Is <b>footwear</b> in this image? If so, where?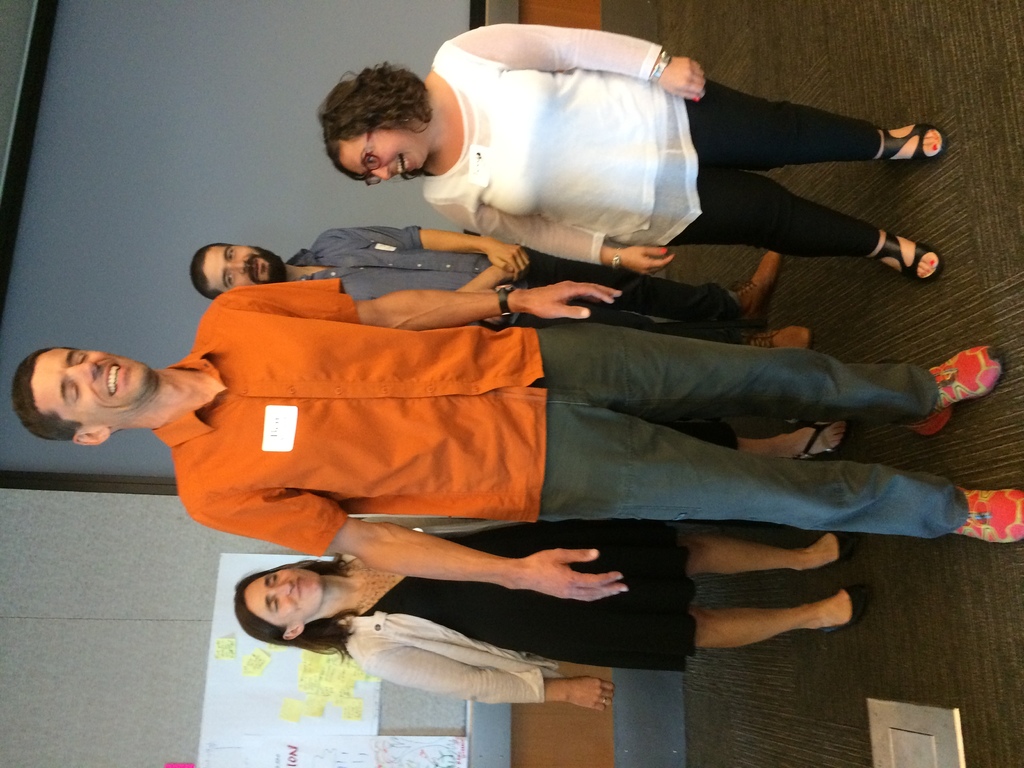
Yes, at bbox=[952, 487, 1023, 548].
